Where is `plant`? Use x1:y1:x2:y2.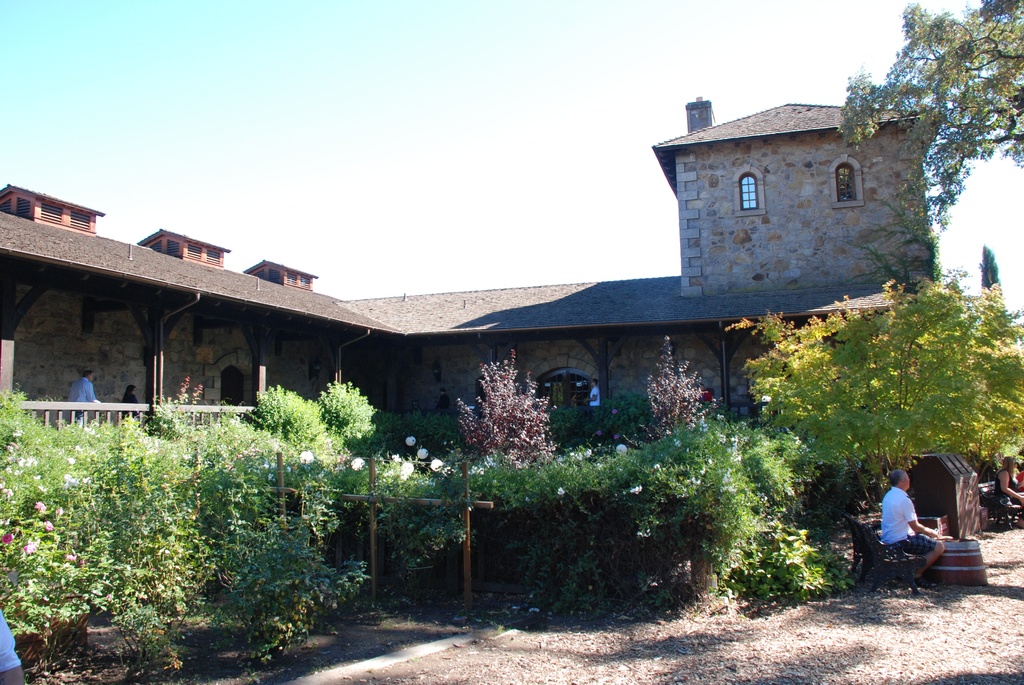
451:350:550:466.
